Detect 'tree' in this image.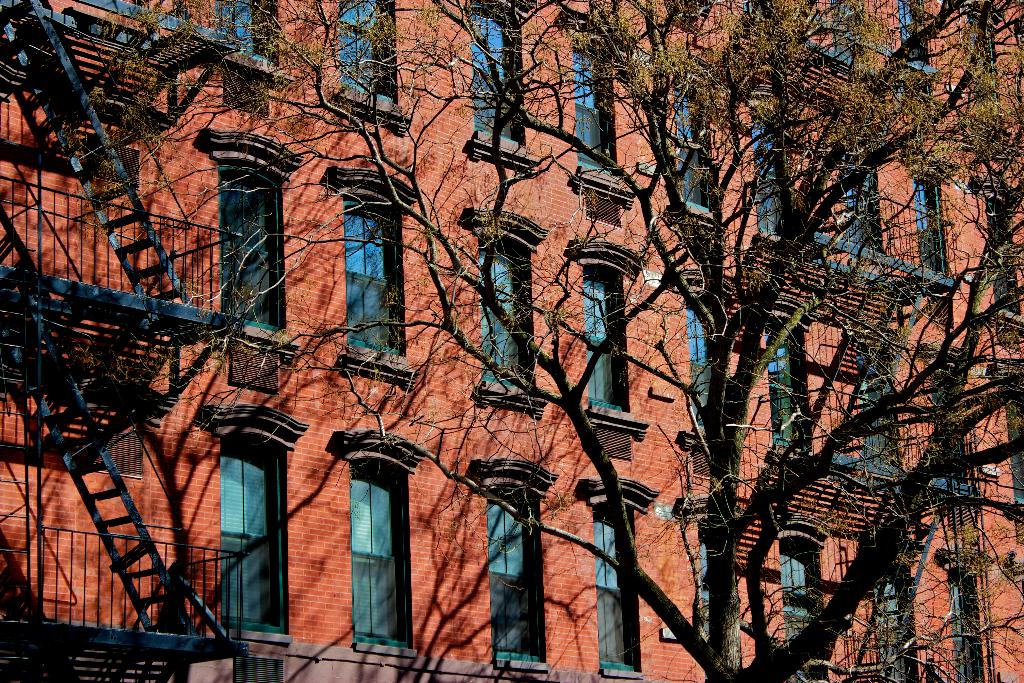
Detection: <bbox>0, 26, 1005, 647</bbox>.
